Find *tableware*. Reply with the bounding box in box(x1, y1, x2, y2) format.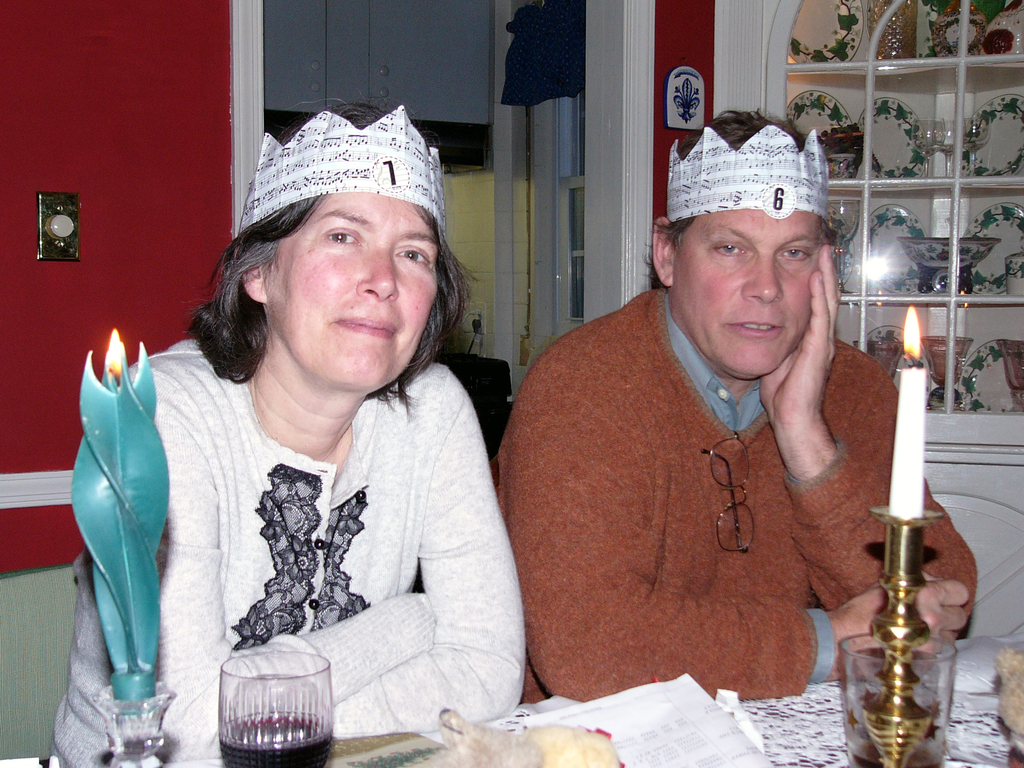
box(854, 98, 932, 179).
